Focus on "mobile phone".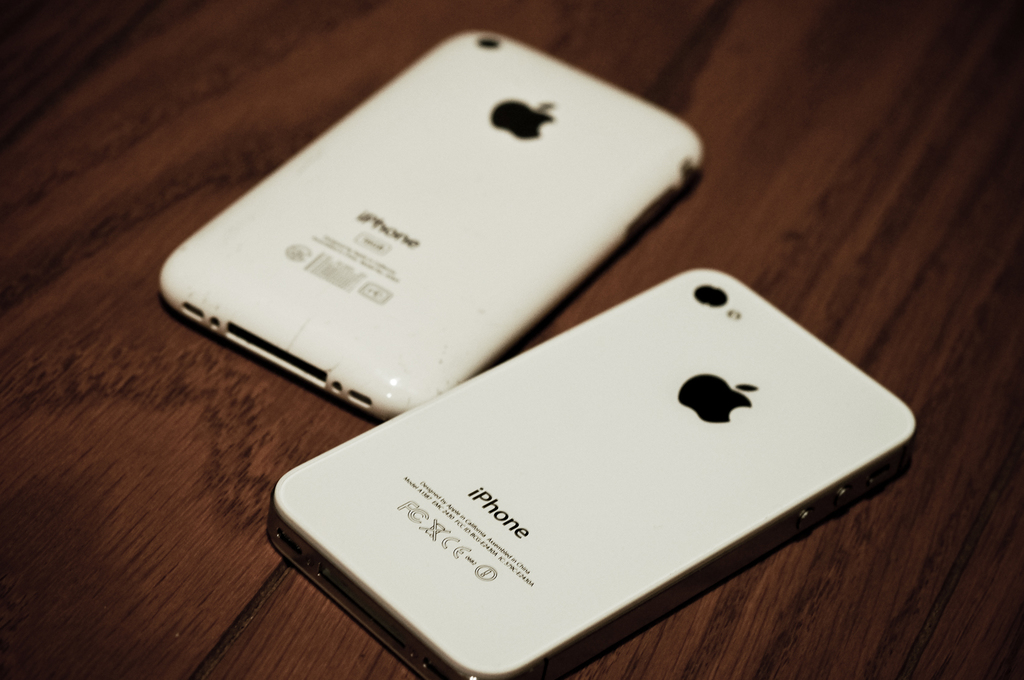
Focused at (x1=154, y1=13, x2=701, y2=427).
